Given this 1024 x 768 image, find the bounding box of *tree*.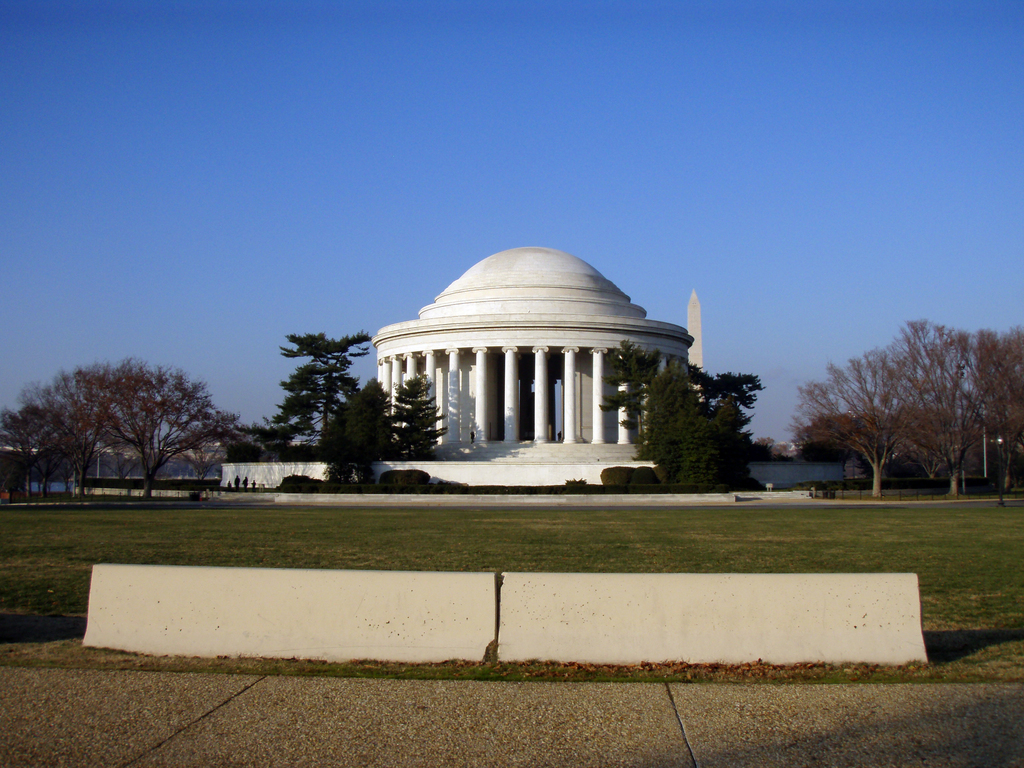
pyautogui.locateOnScreen(388, 372, 445, 460).
